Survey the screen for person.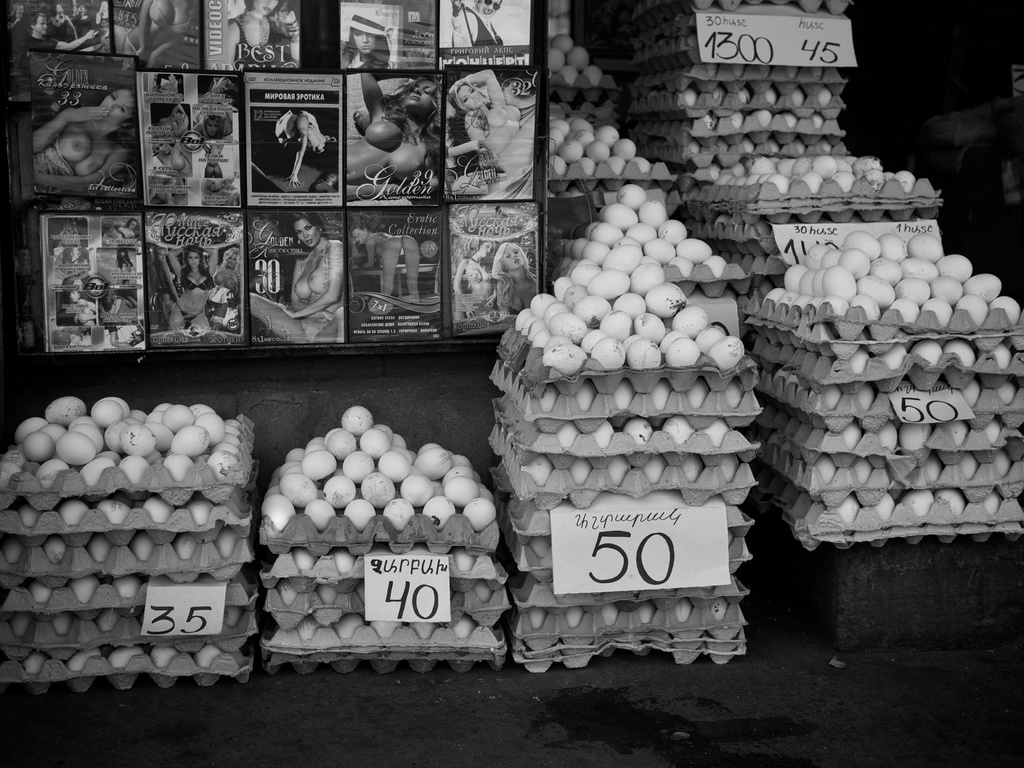
Survey found: (x1=225, y1=0, x2=300, y2=71).
